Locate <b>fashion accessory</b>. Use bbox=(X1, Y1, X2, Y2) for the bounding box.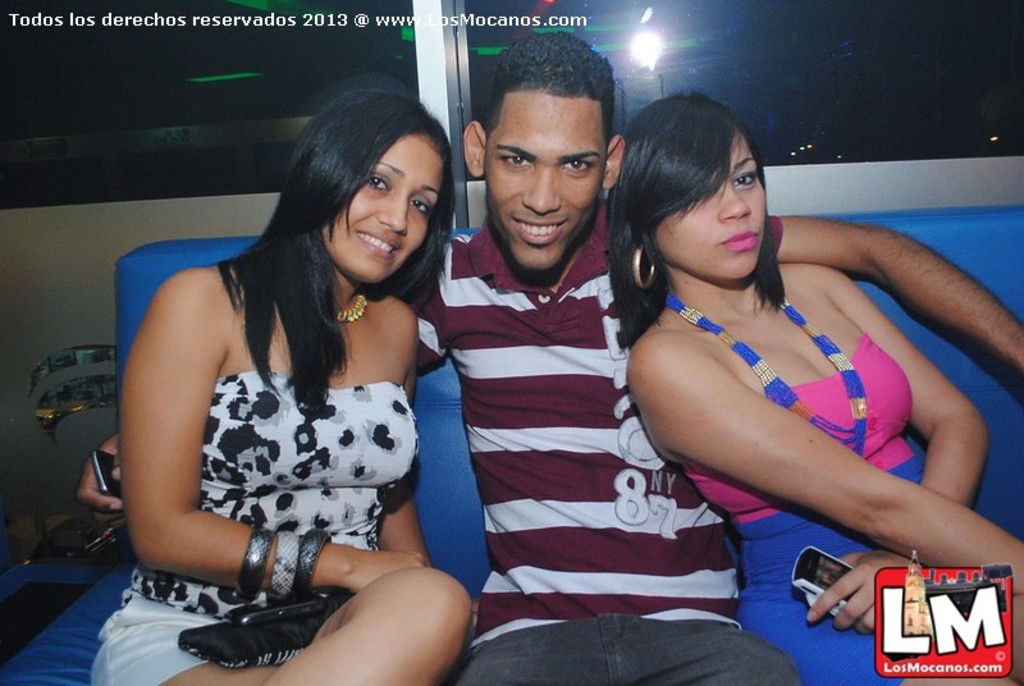
bbox=(234, 527, 276, 603).
